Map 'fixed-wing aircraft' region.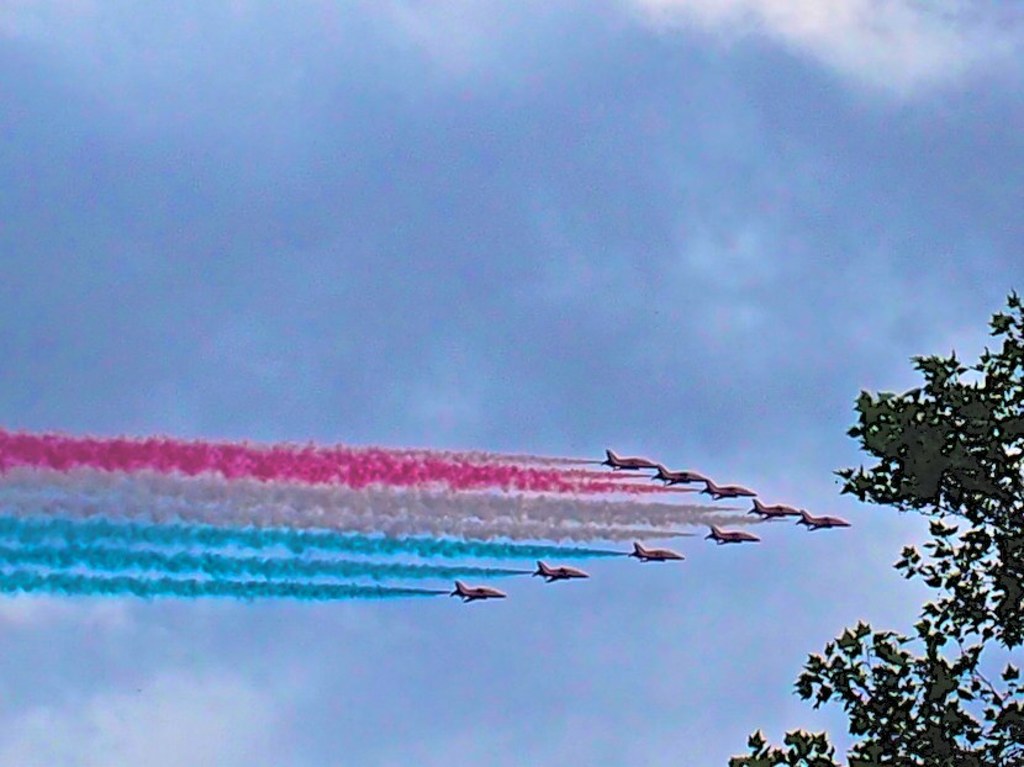
Mapped to Rect(802, 509, 854, 535).
